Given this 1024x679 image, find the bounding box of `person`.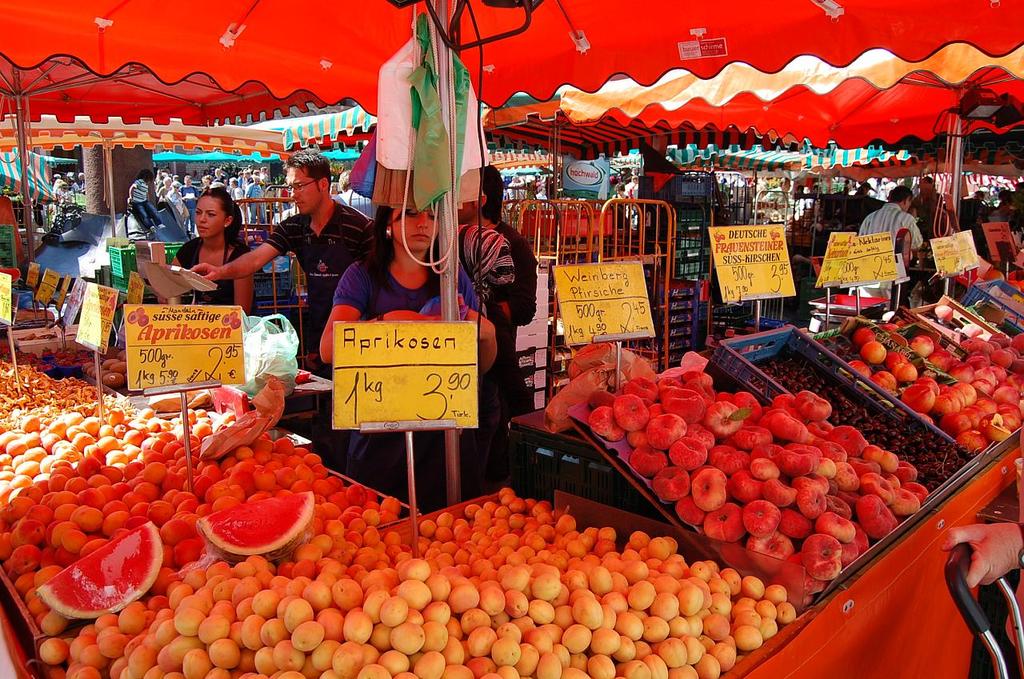
[x1=166, y1=189, x2=268, y2=314].
